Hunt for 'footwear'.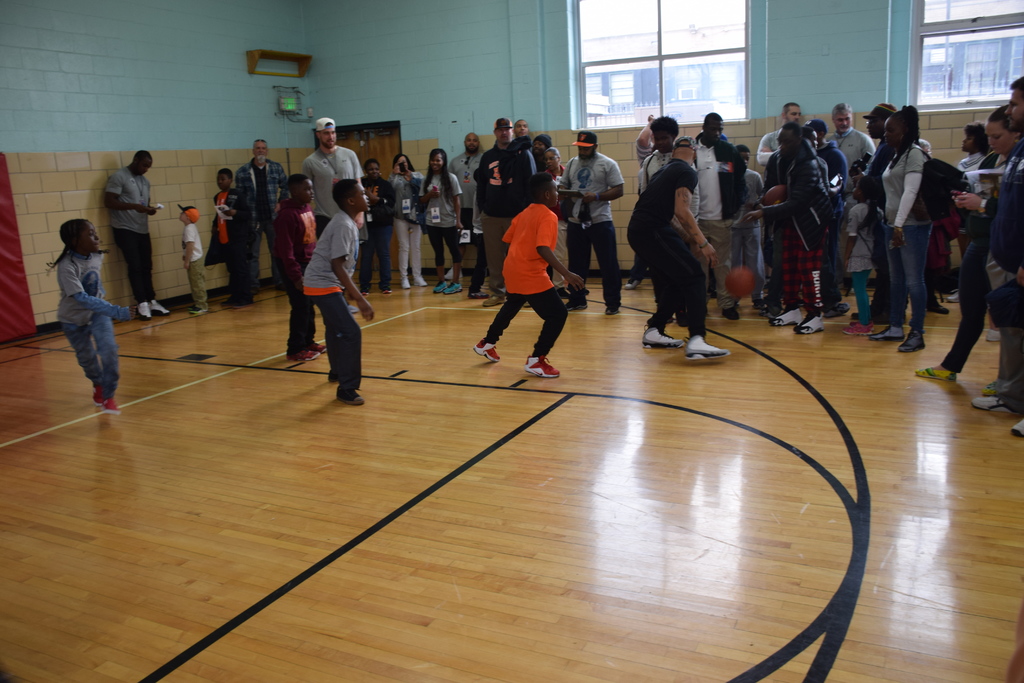
Hunted down at detection(470, 340, 504, 368).
